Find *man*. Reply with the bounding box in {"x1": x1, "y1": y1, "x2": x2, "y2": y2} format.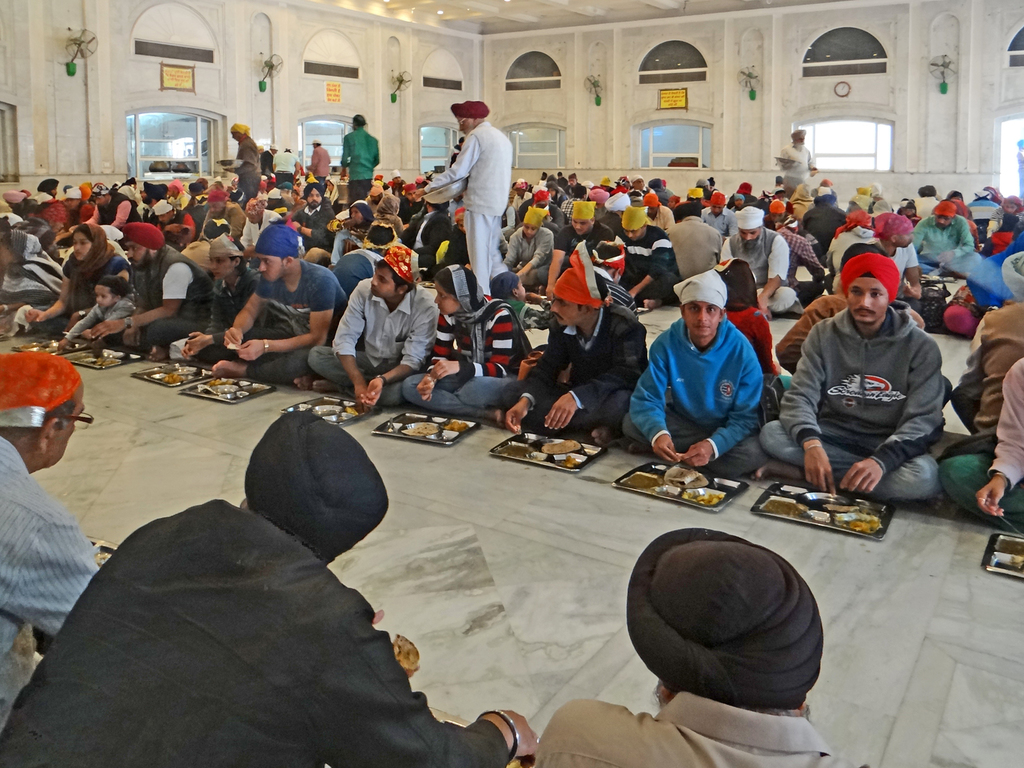
{"x1": 500, "y1": 236, "x2": 657, "y2": 451}.
